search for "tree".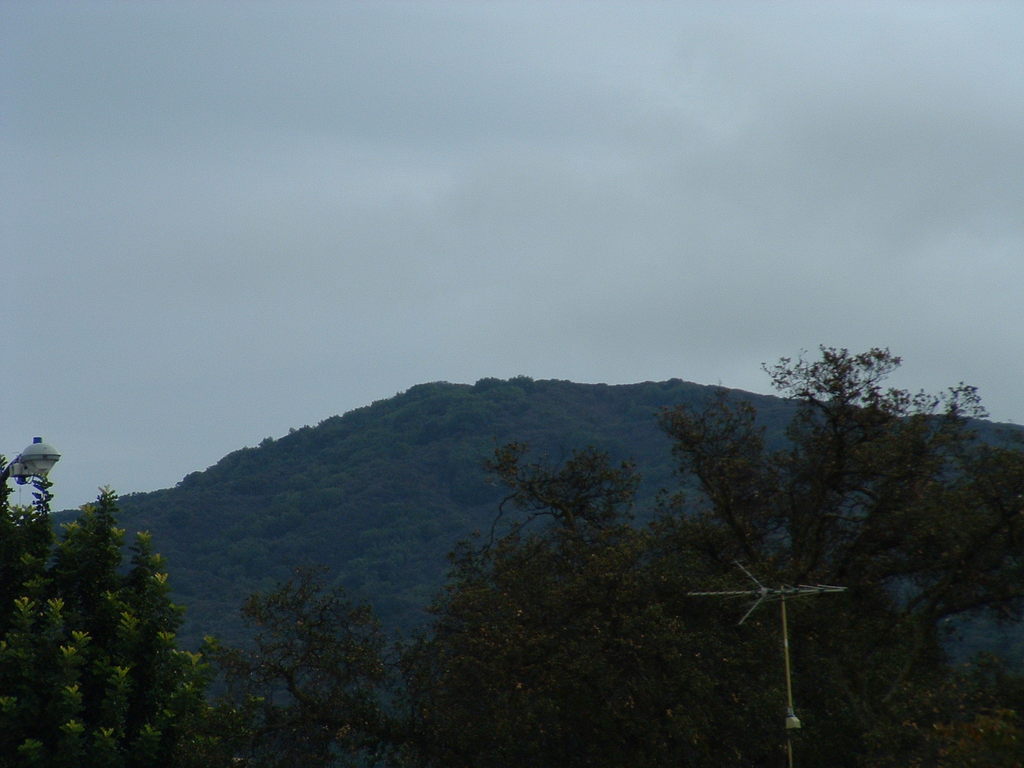
Found at l=778, t=330, r=916, b=490.
